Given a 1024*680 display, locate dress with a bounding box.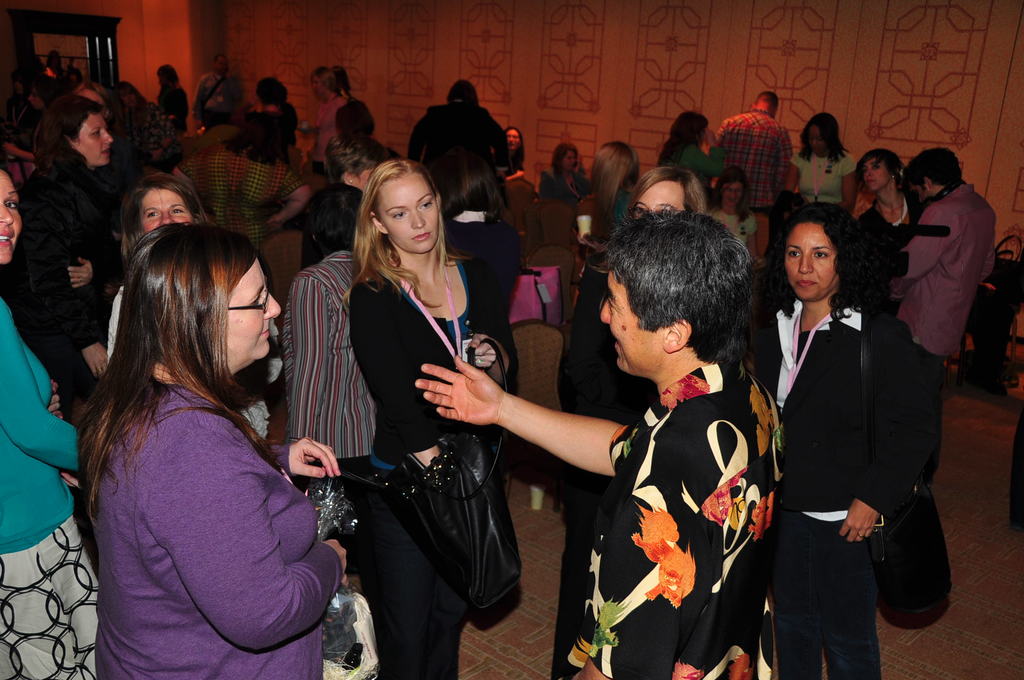
Located: (x1=792, y1=140, x2=862, y2=215).
